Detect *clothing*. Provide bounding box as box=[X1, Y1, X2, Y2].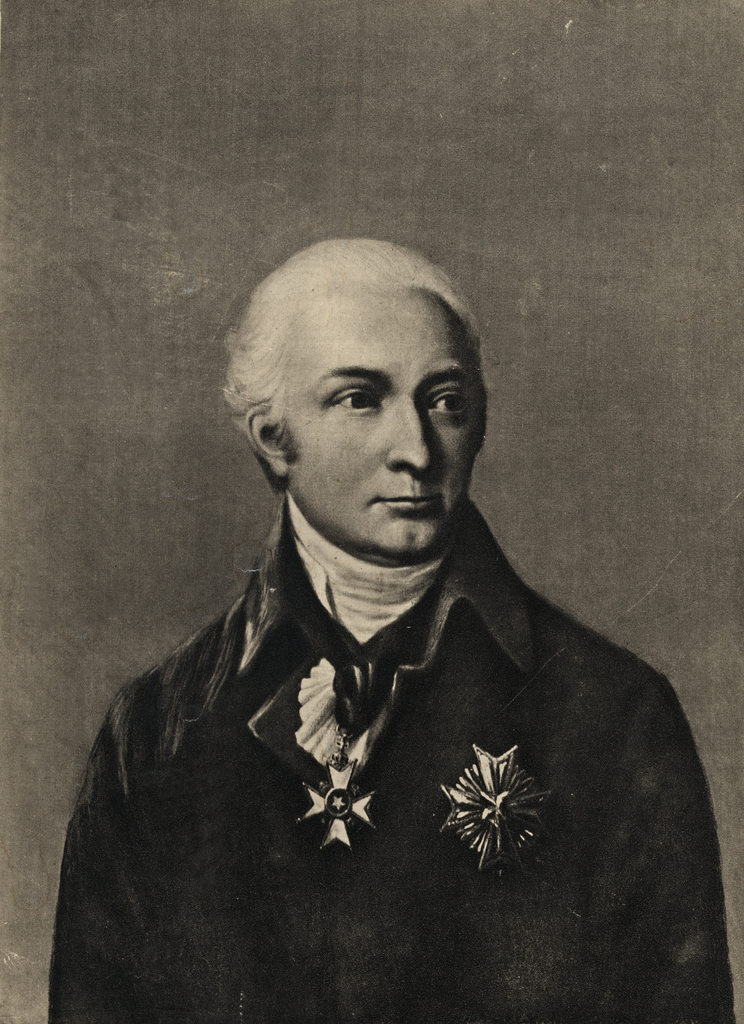
box=[50, 491, 732, 1023].
